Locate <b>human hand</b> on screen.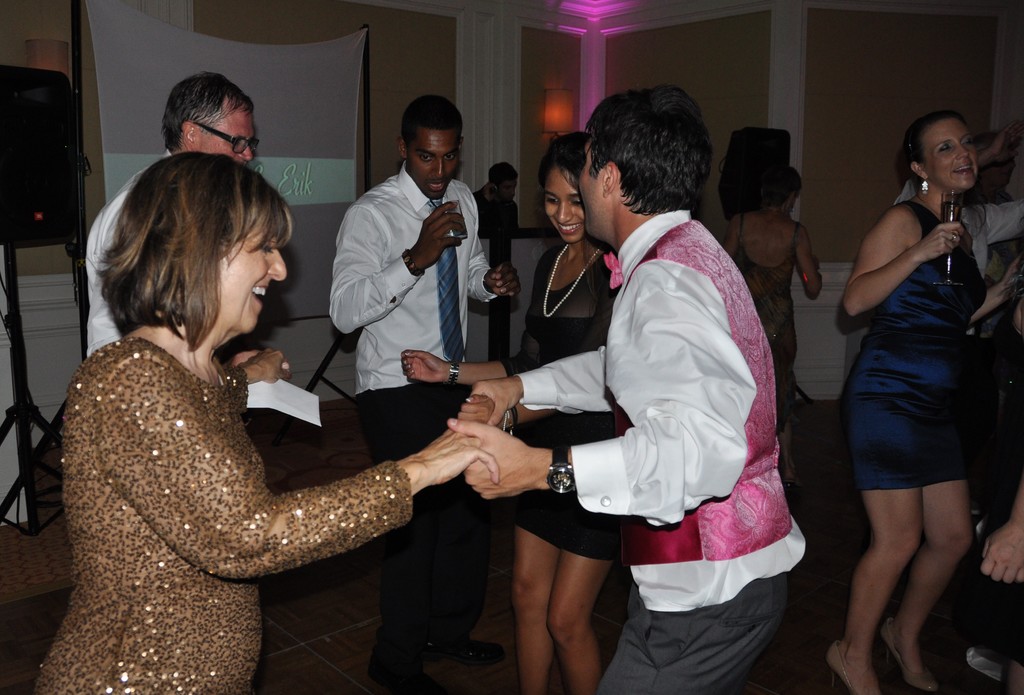
On screen at [left=413, top=200, right=466, bottom=268].
